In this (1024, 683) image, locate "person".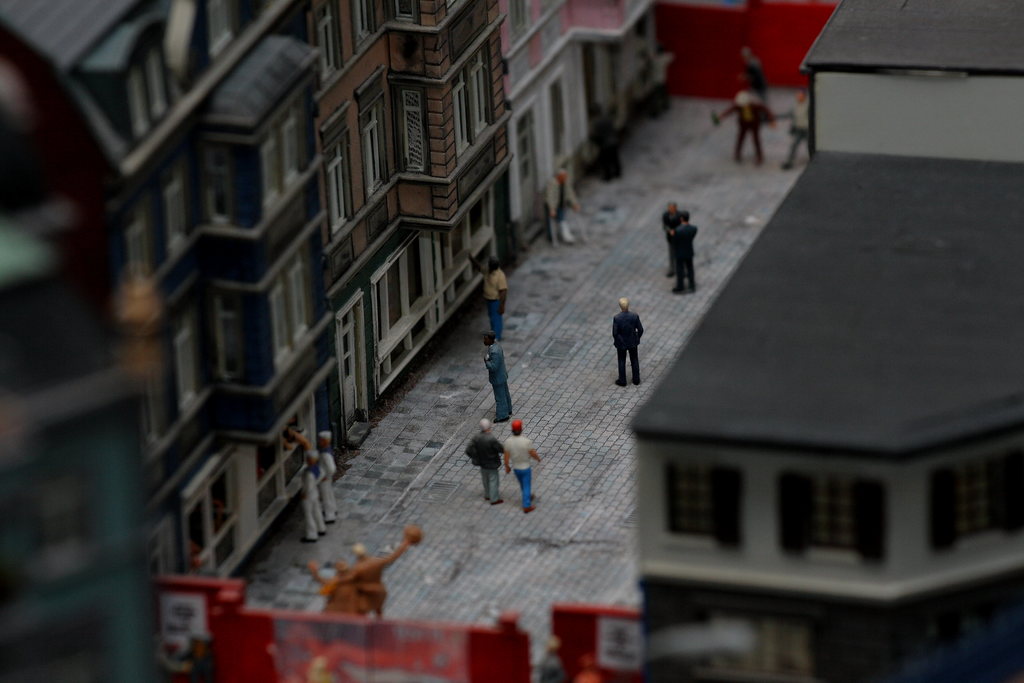
Bounding box: pyautogui.locateOnScreen(317, 431, 342, 525).
